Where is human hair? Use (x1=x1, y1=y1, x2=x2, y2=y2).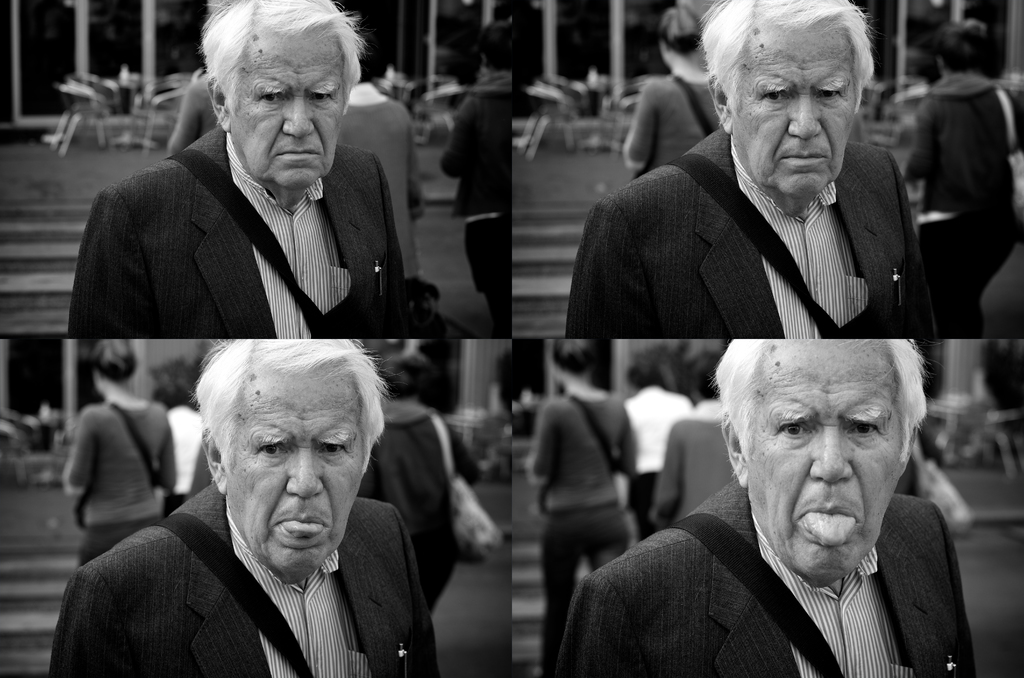
(x1=193, y1=0, x2=347, y2=140).
